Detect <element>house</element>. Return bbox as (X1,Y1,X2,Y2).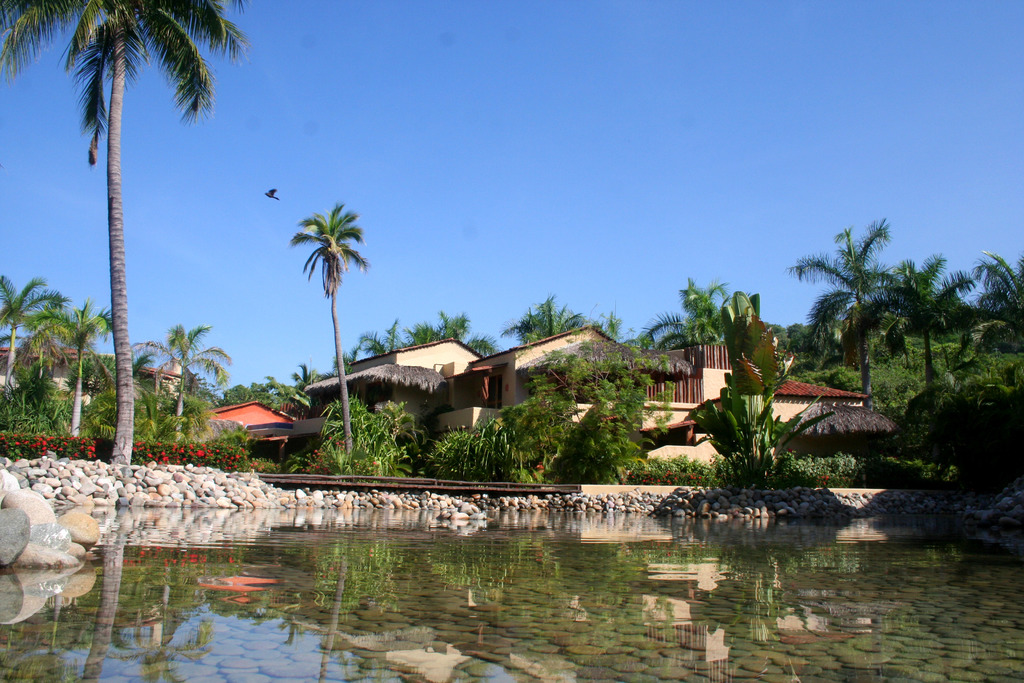
(647,338,739,443).
